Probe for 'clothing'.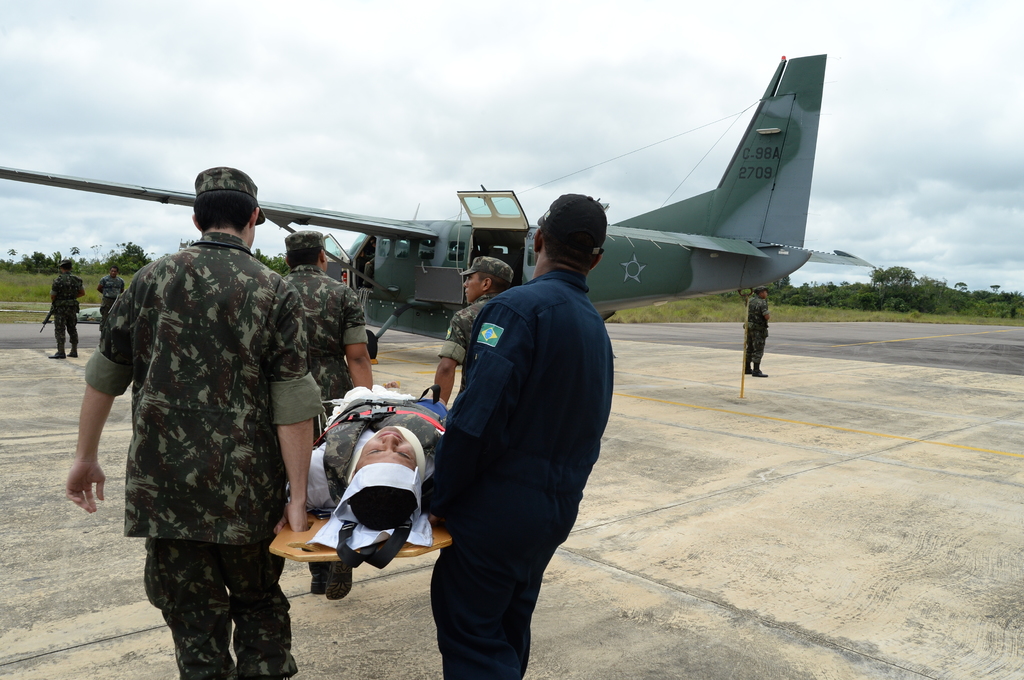
Probe result: select_region(274, 260, 369, 438).
